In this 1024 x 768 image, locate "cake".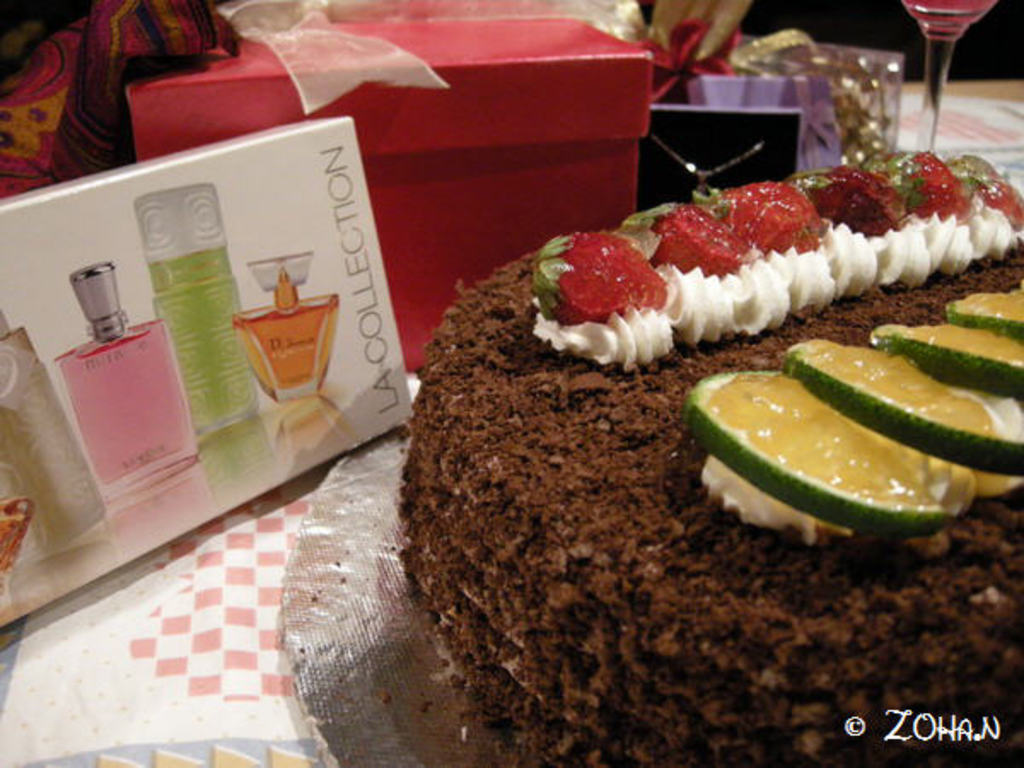
Bounding box: Rect(398, 148, 1022, 766).
